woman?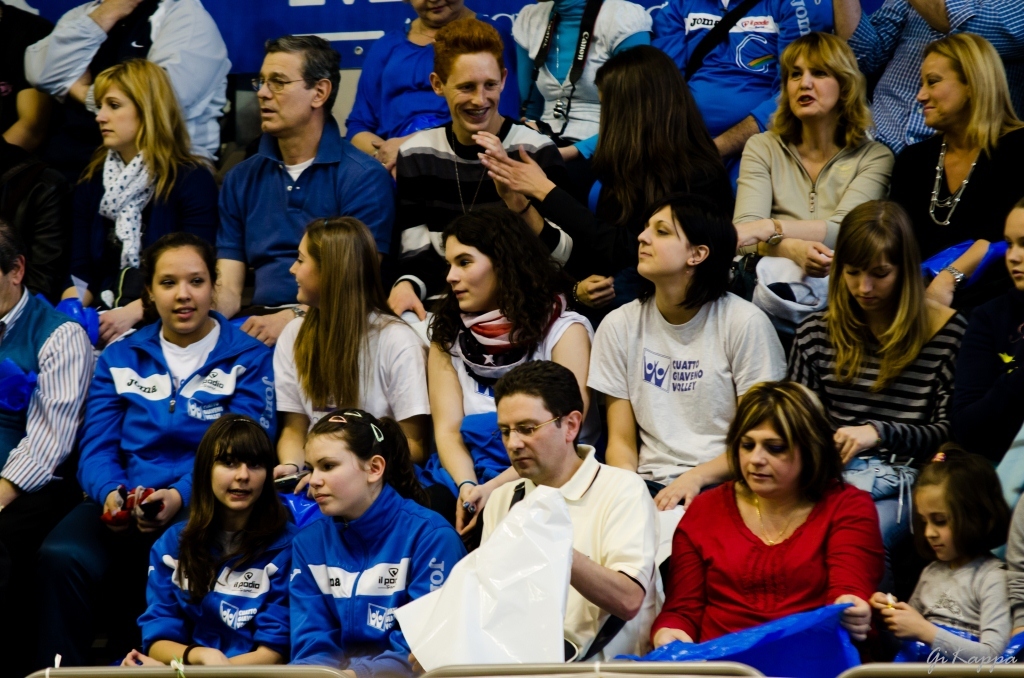
[x1=288, y1=406, x2=470, y2=663]
